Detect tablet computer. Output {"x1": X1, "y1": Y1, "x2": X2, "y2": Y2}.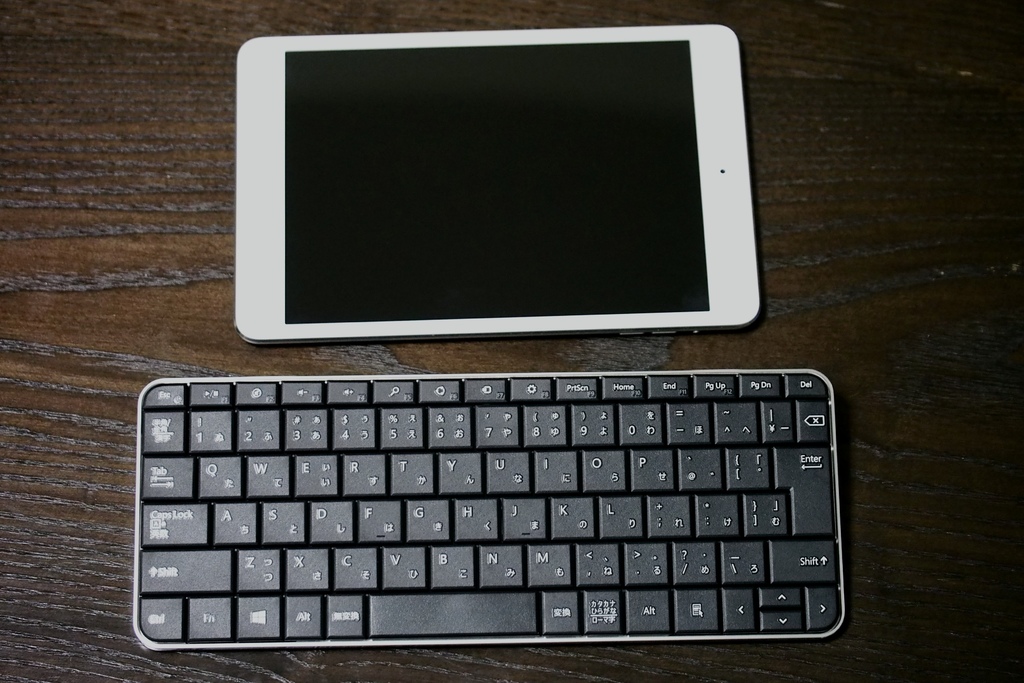
{"x1": 235, "y1": 21, "x2": 764, "y2": 348}.
